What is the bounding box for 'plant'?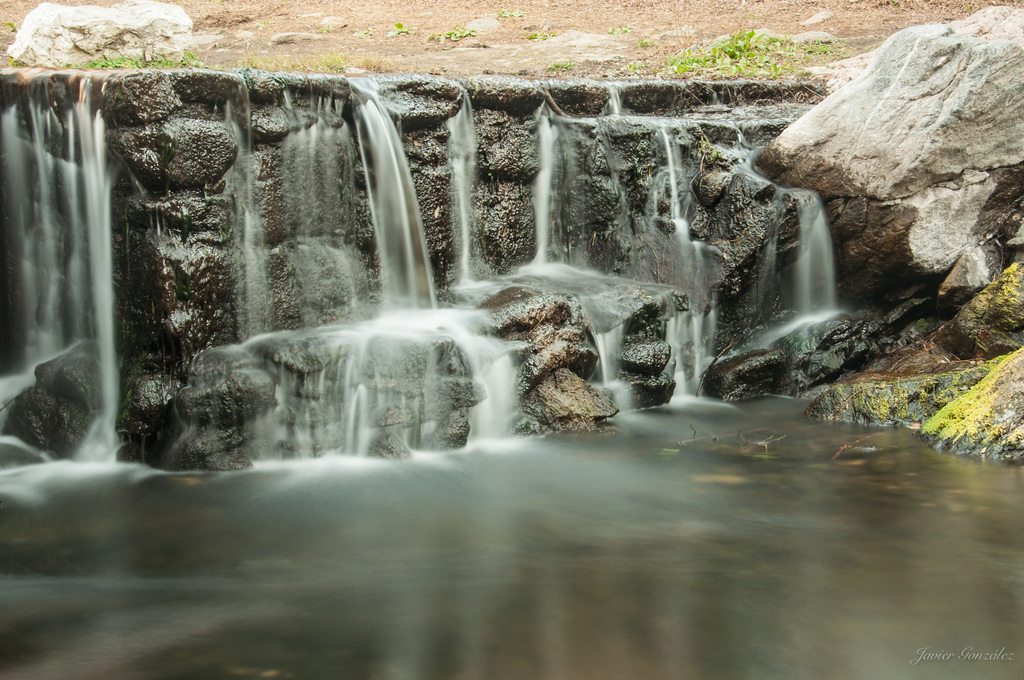
box=[0, 19, 18, 35].
